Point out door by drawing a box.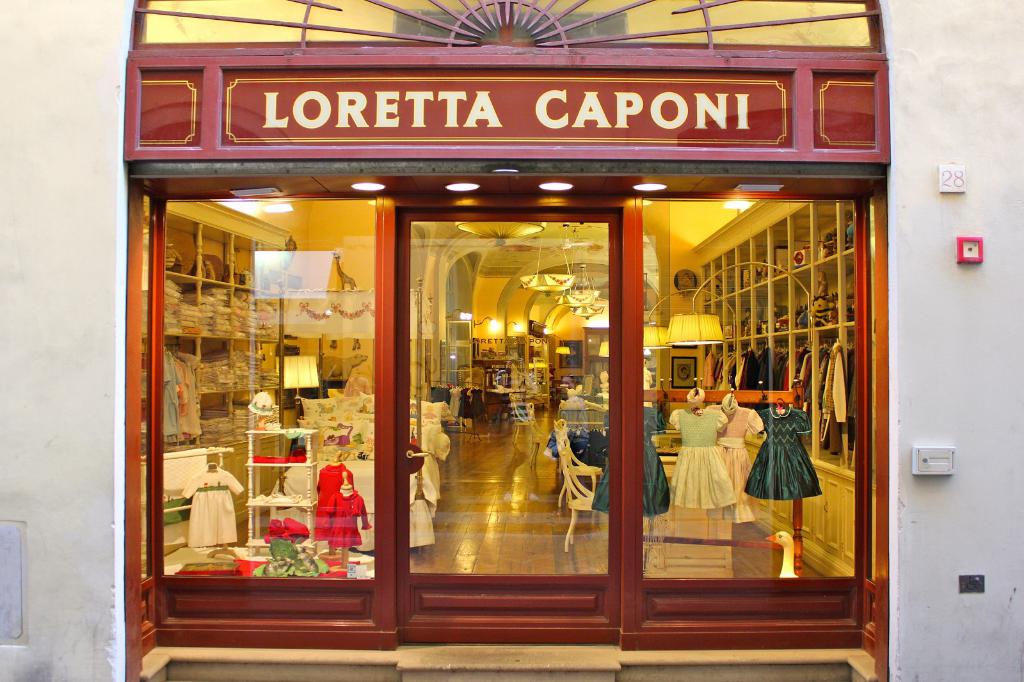
pyautogui.locateOnScreen(624, 196, 870, 658).
